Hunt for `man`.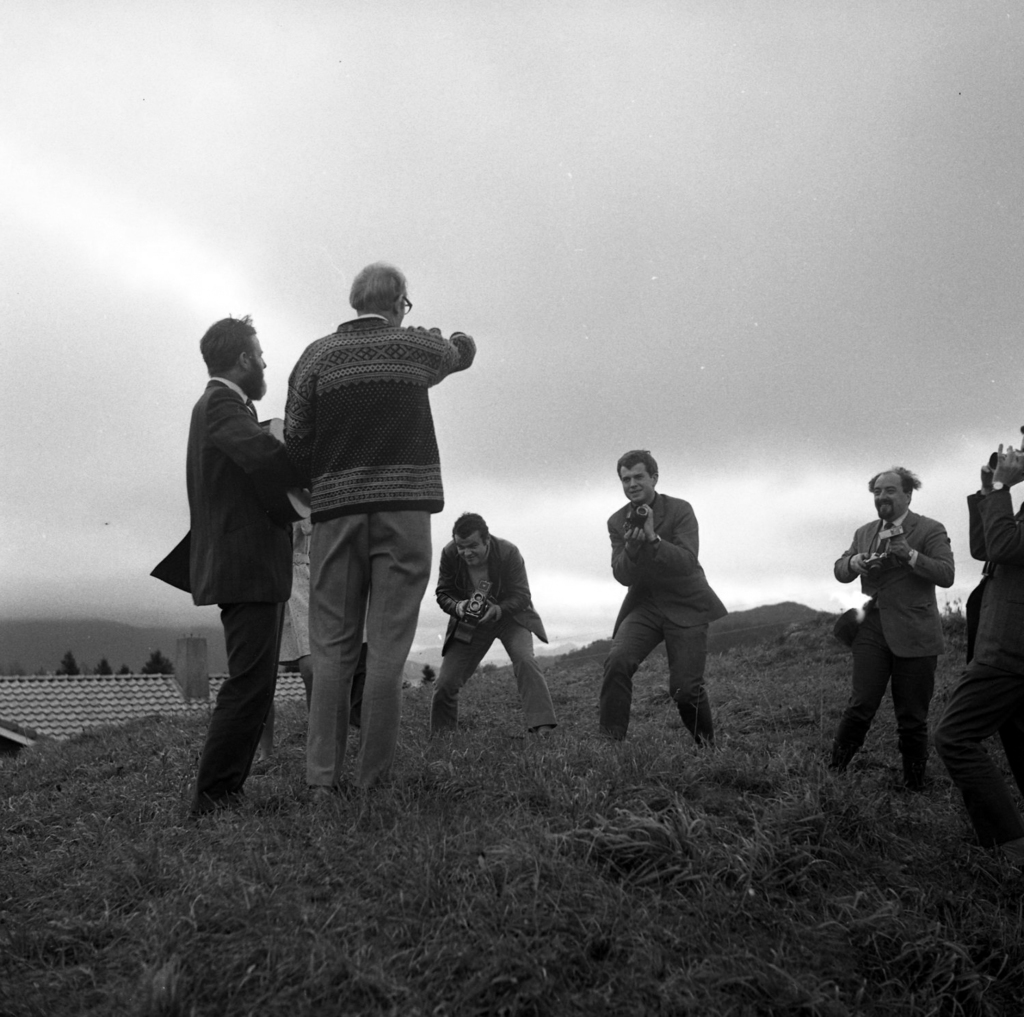
Hunted down at rect(829, 457, 958, 781).
